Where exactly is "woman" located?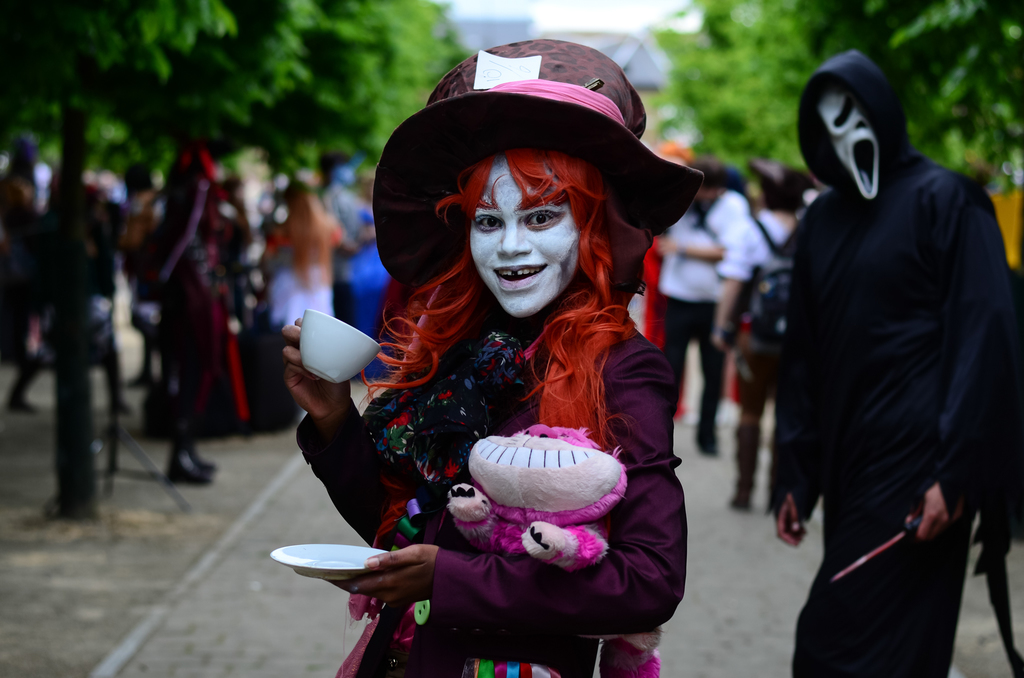
Its bounding box is left=253, top=194, right=351, bottom=348.
